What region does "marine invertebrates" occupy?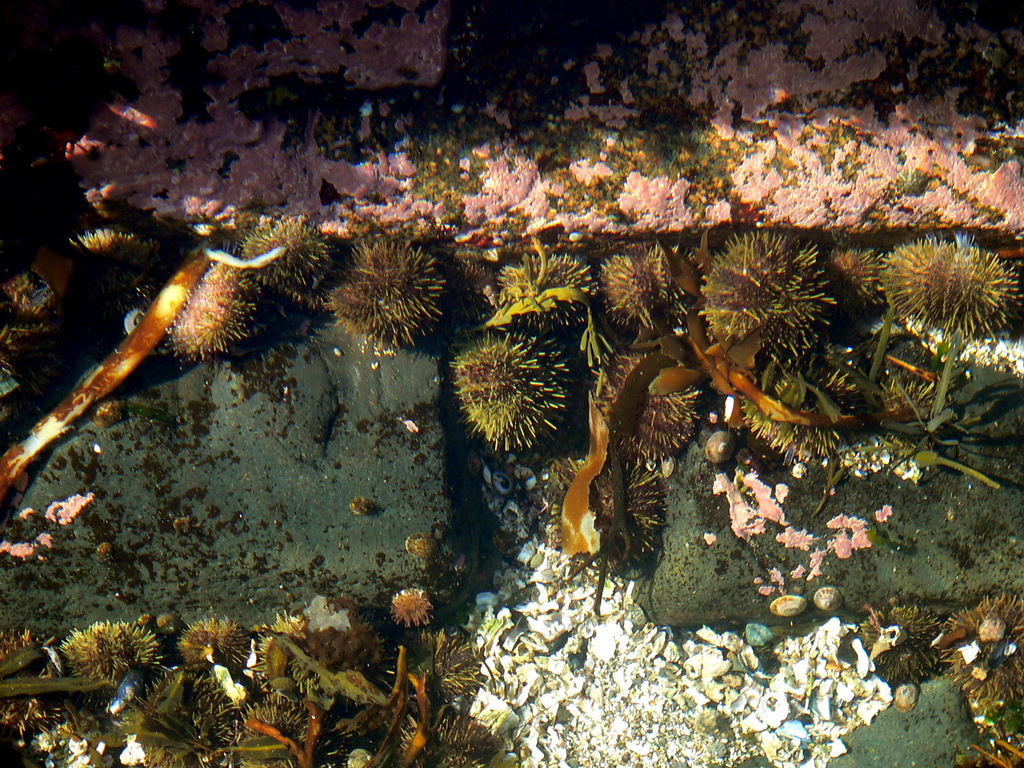
crop(890, 680, 925, 719).
